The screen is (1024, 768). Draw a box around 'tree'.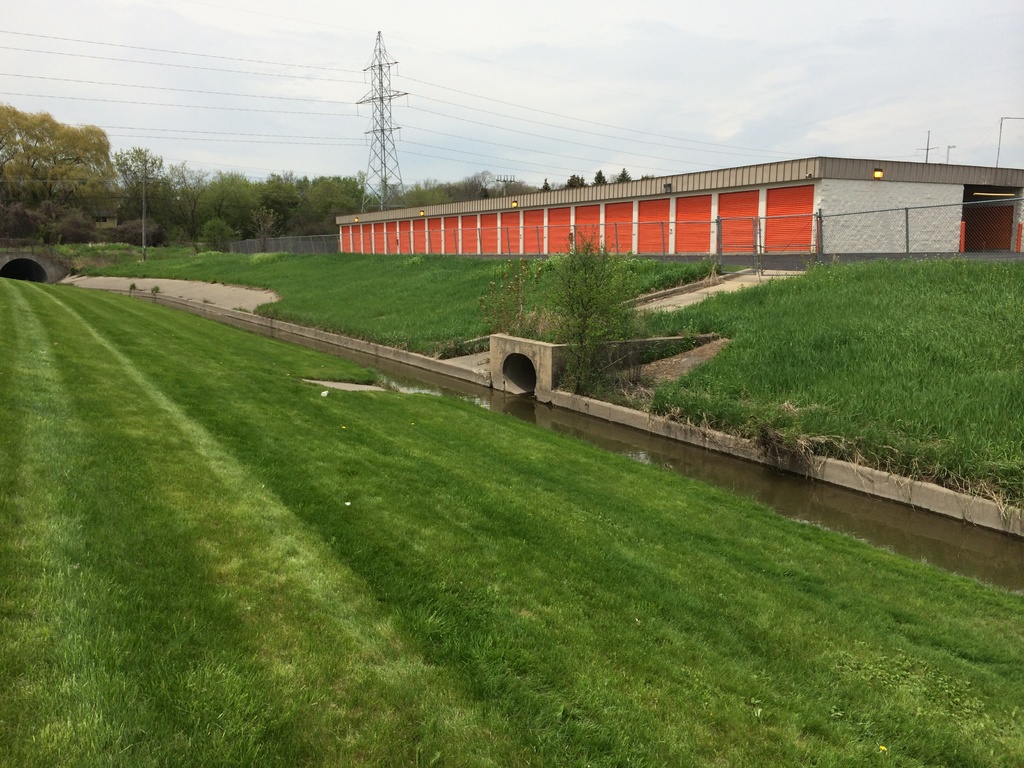
region(109, 143, 362, 248).
